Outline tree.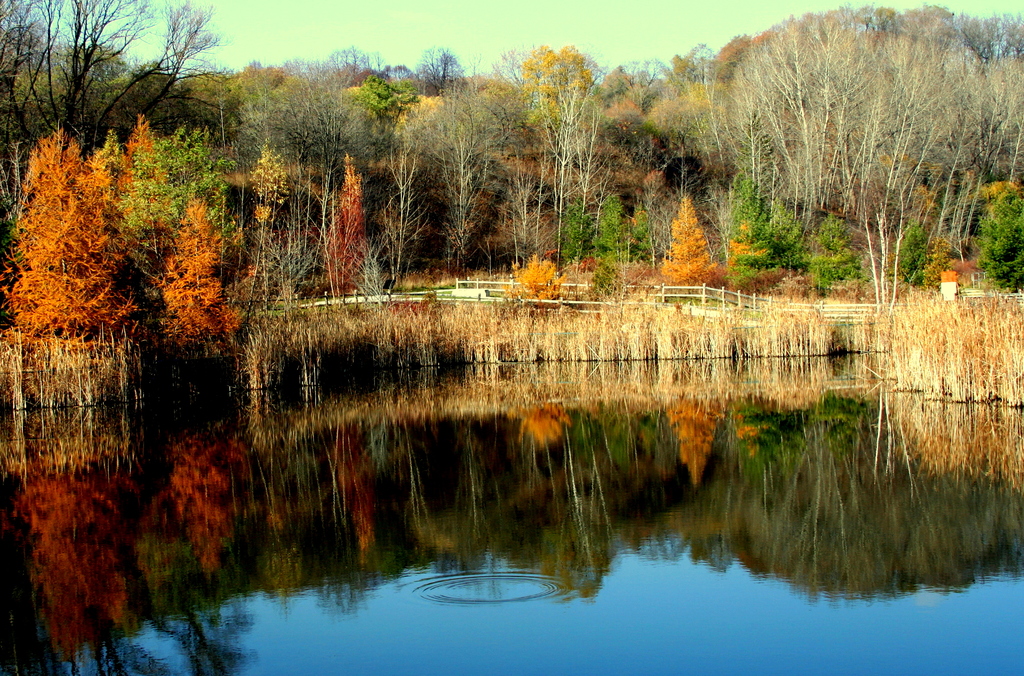
Outline: 221:60:298:303.
